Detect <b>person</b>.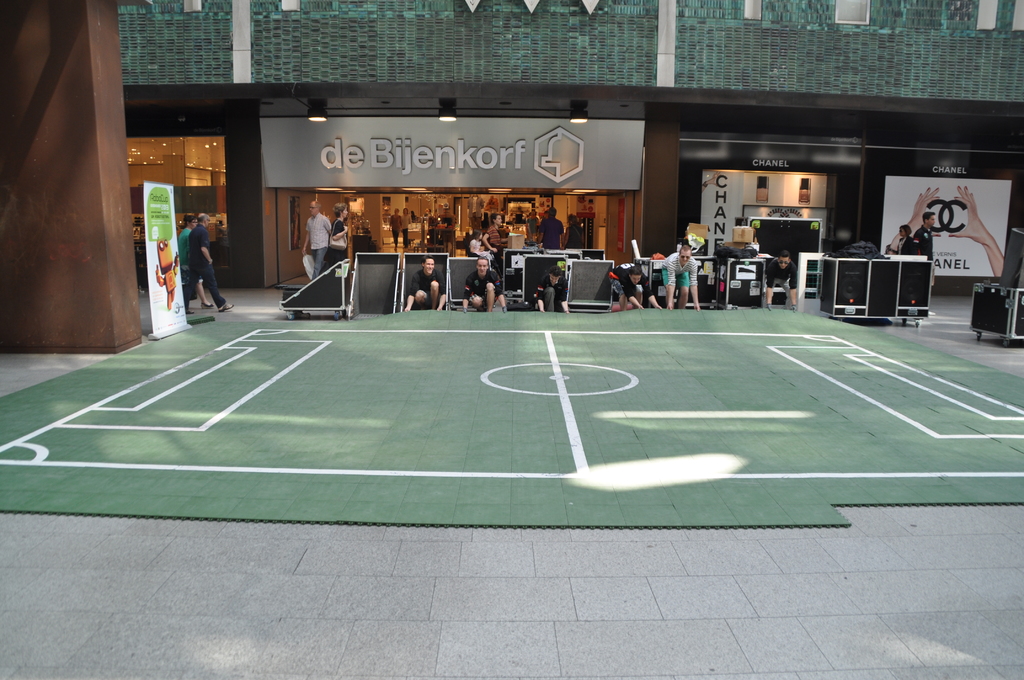
Detected at 539/209/561/250.
